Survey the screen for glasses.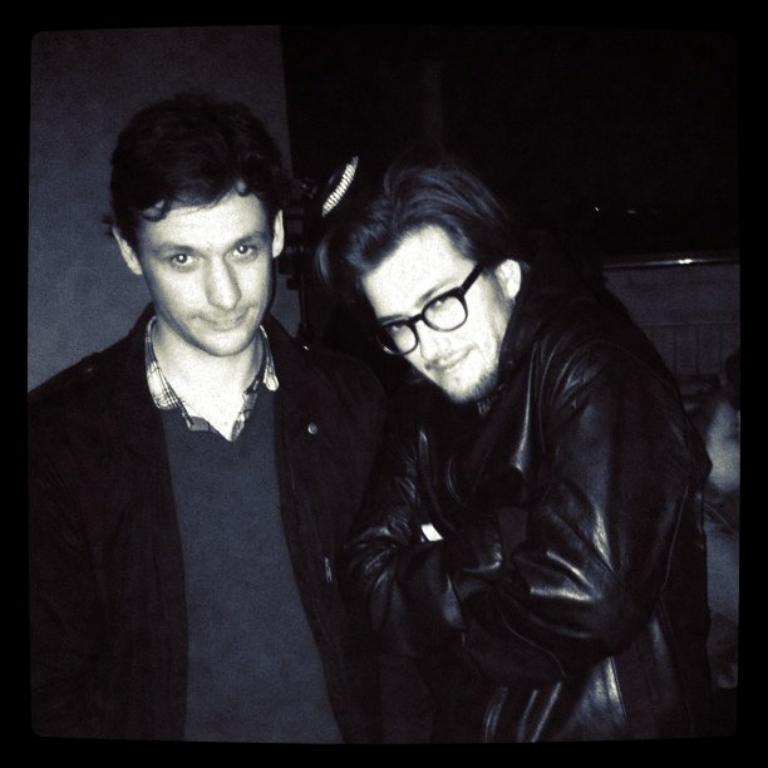
Survey found: locate(365, 259, 482, 359).
